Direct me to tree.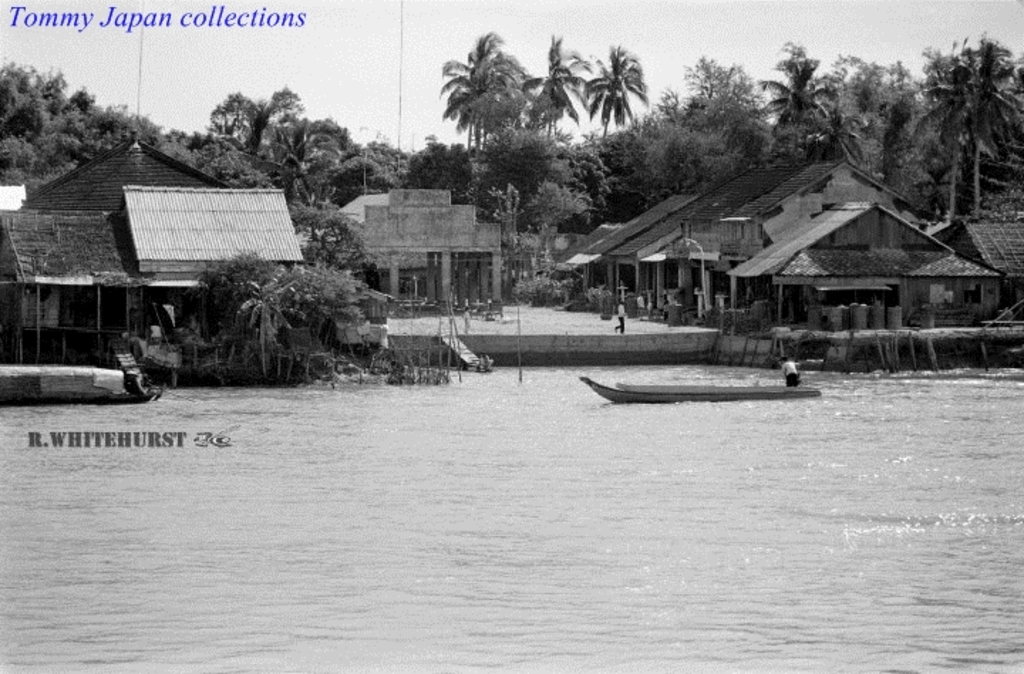
Direction: BBox(742, 30, 880, 178).
